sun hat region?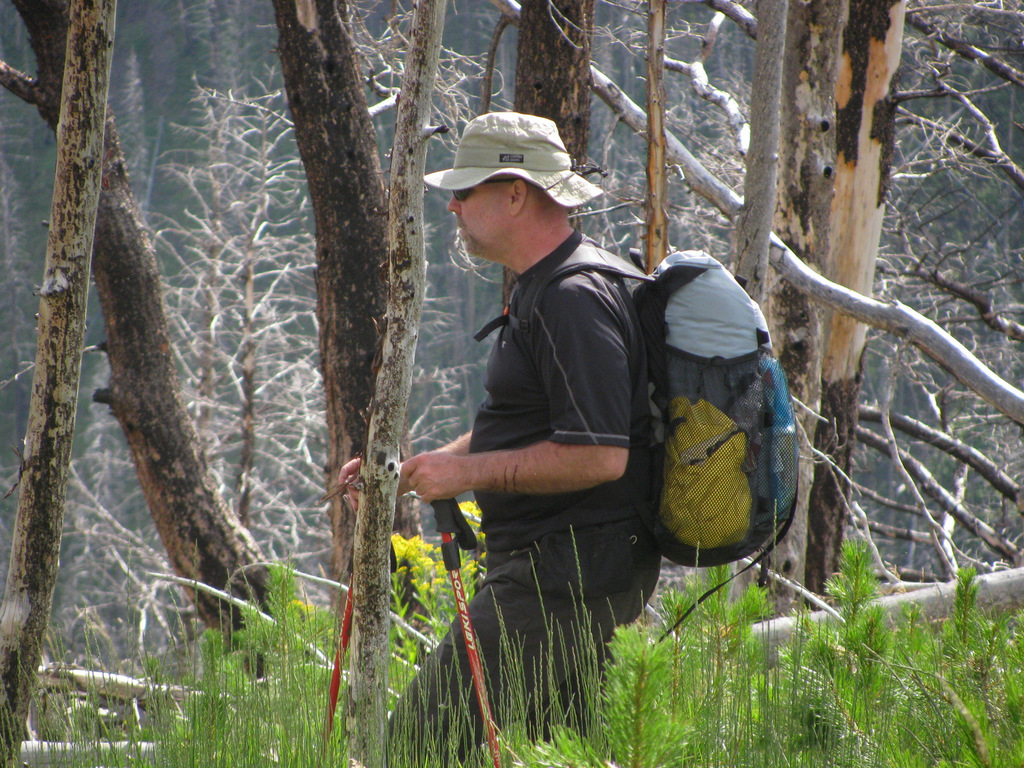
box(417, 110, 605, 207)
